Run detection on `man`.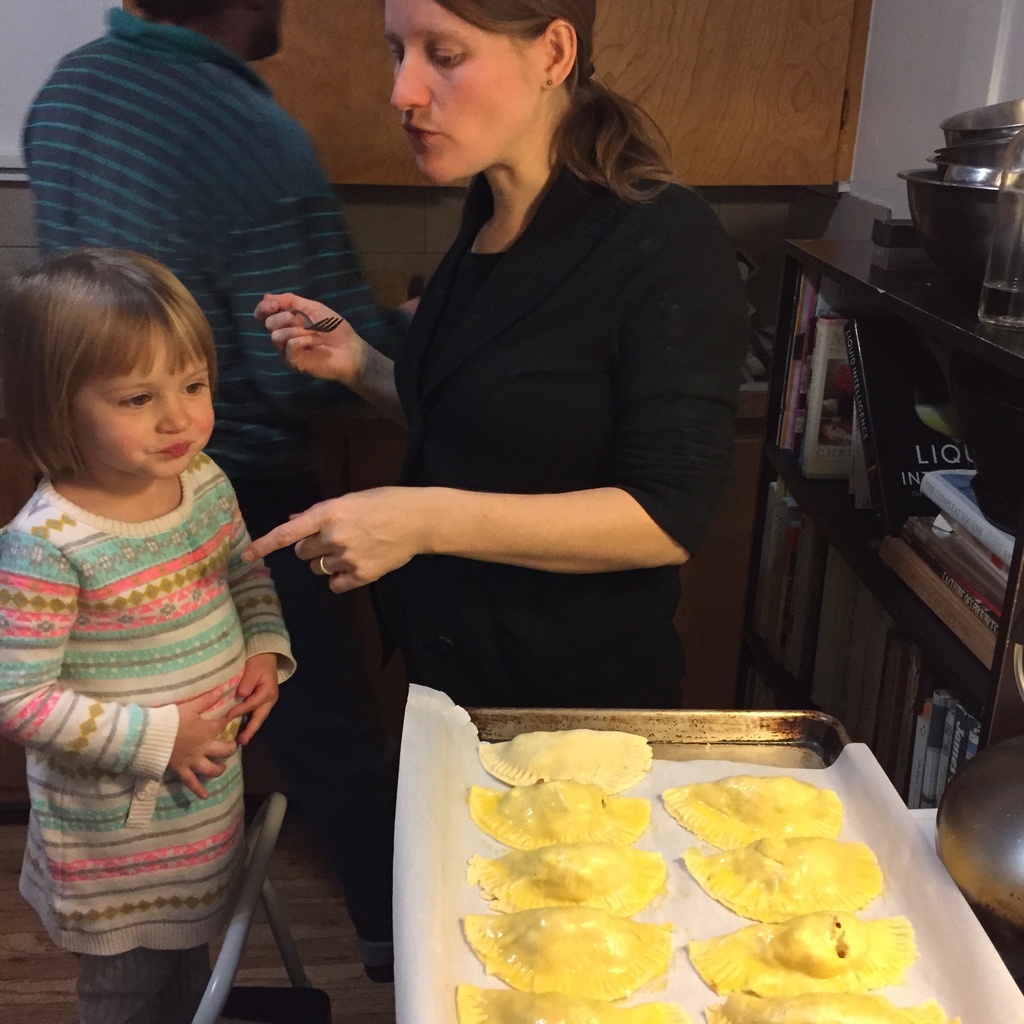
Result: [x1=20, y1=0, x2=405, y2=509].
